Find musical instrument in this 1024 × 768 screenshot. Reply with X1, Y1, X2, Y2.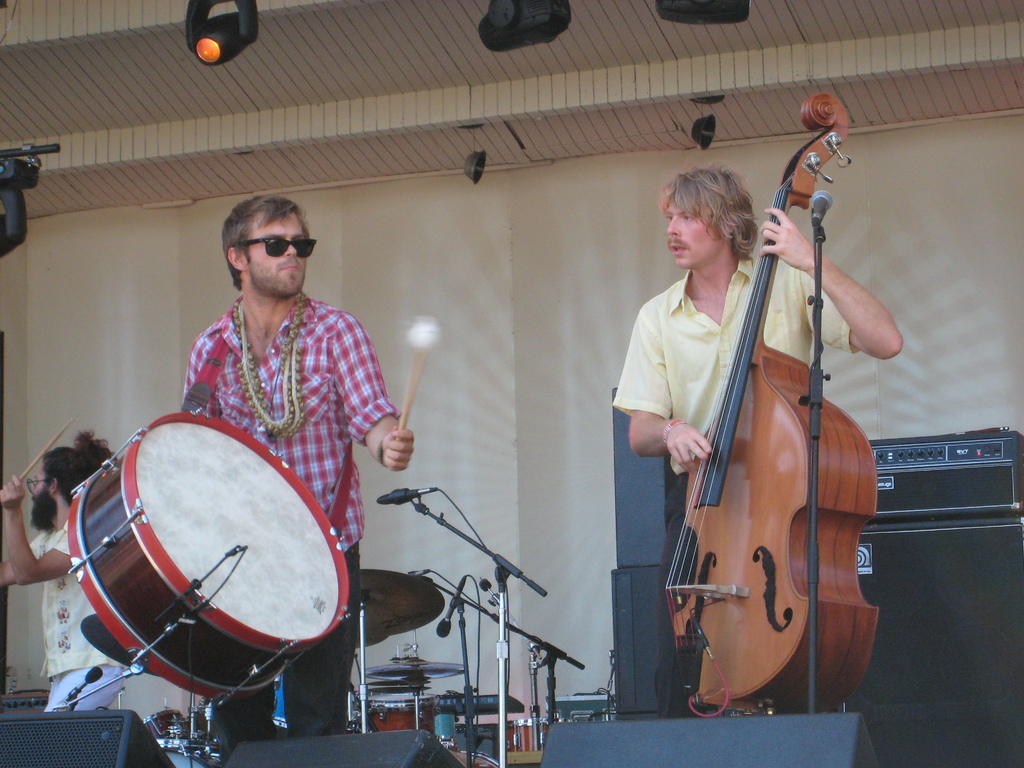
318, 568, 448, 648.
